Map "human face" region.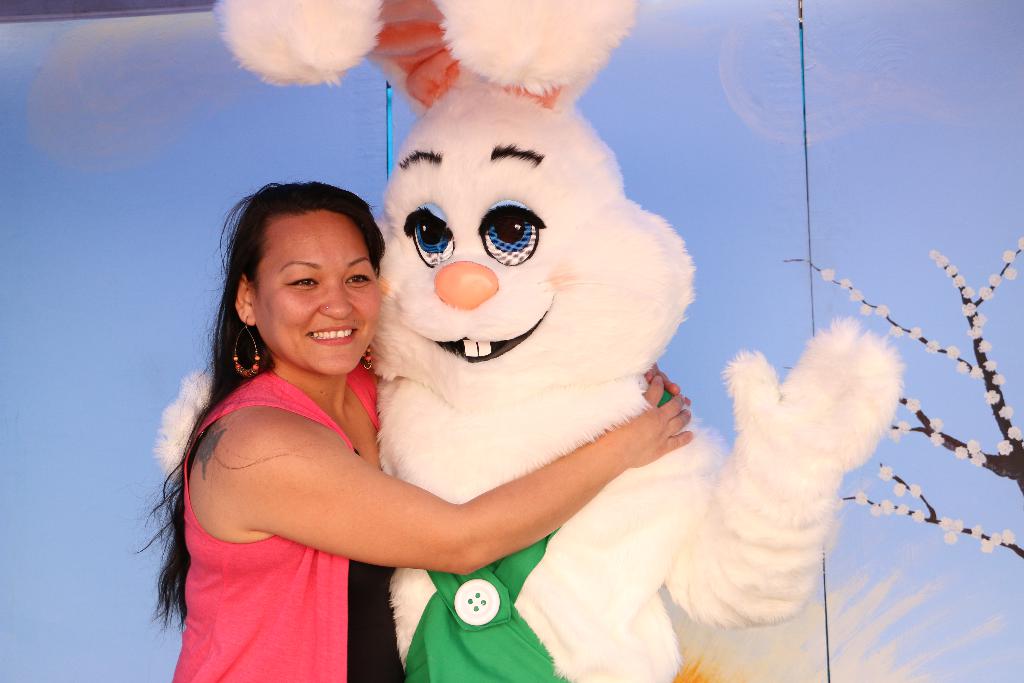
Mapped to pyautogui.locateOnScreen(255, 213, 381, 374).
